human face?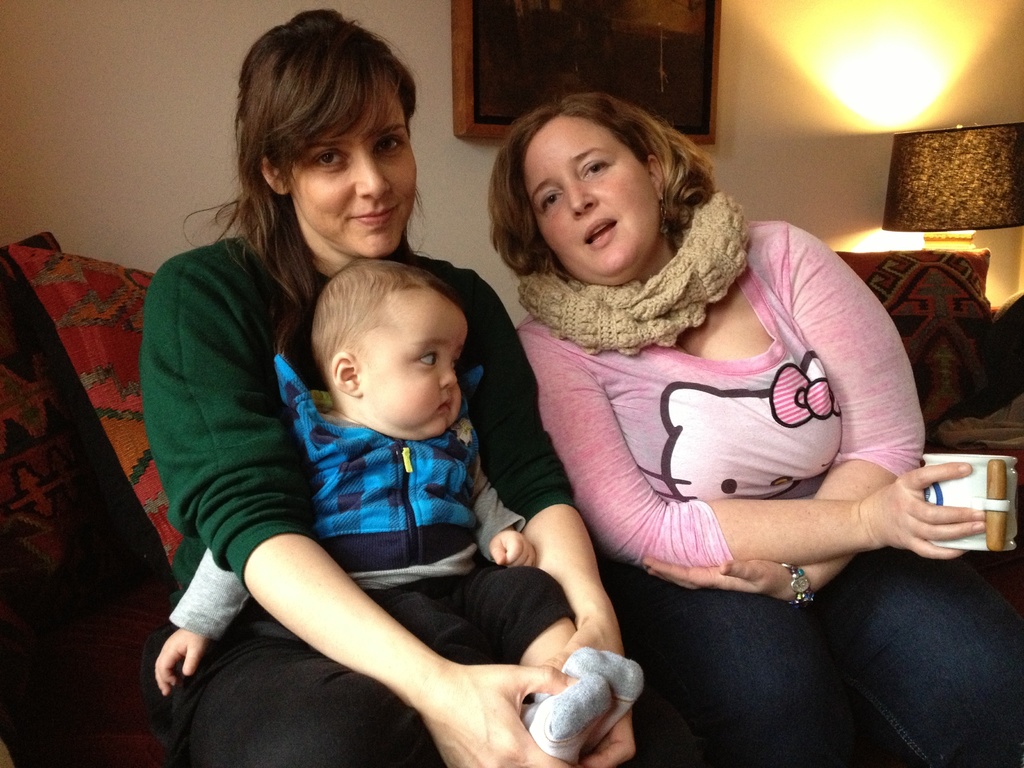
301 106 417 254
